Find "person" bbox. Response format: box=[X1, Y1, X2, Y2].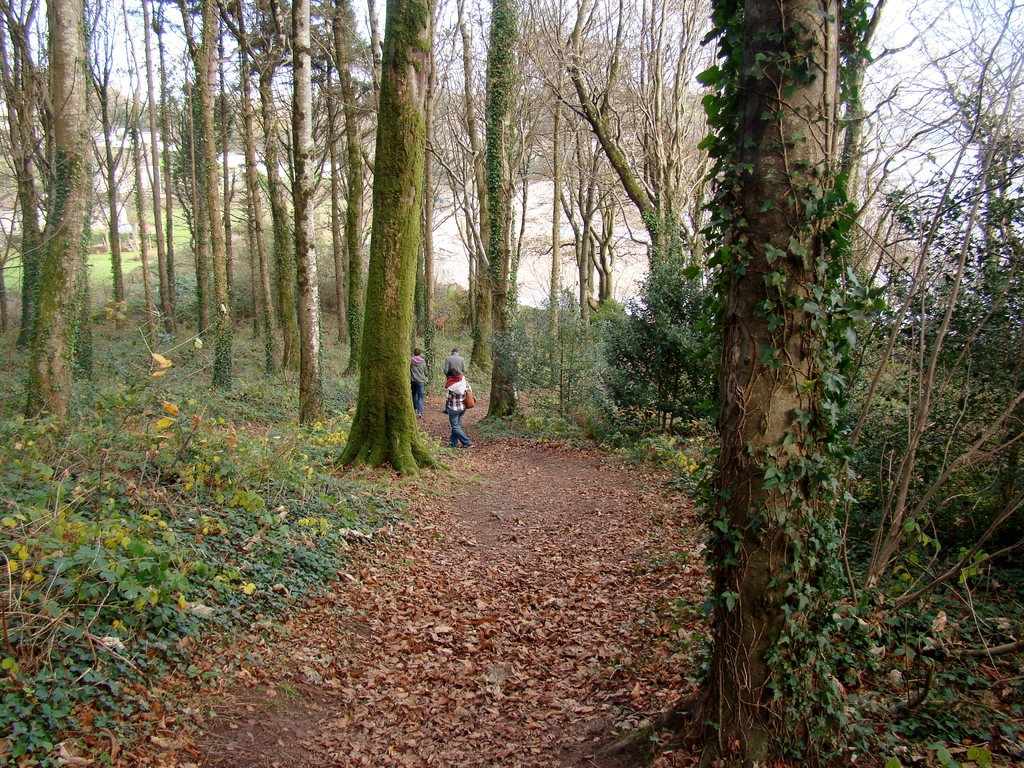
box=[445, 385, 472, 447].
